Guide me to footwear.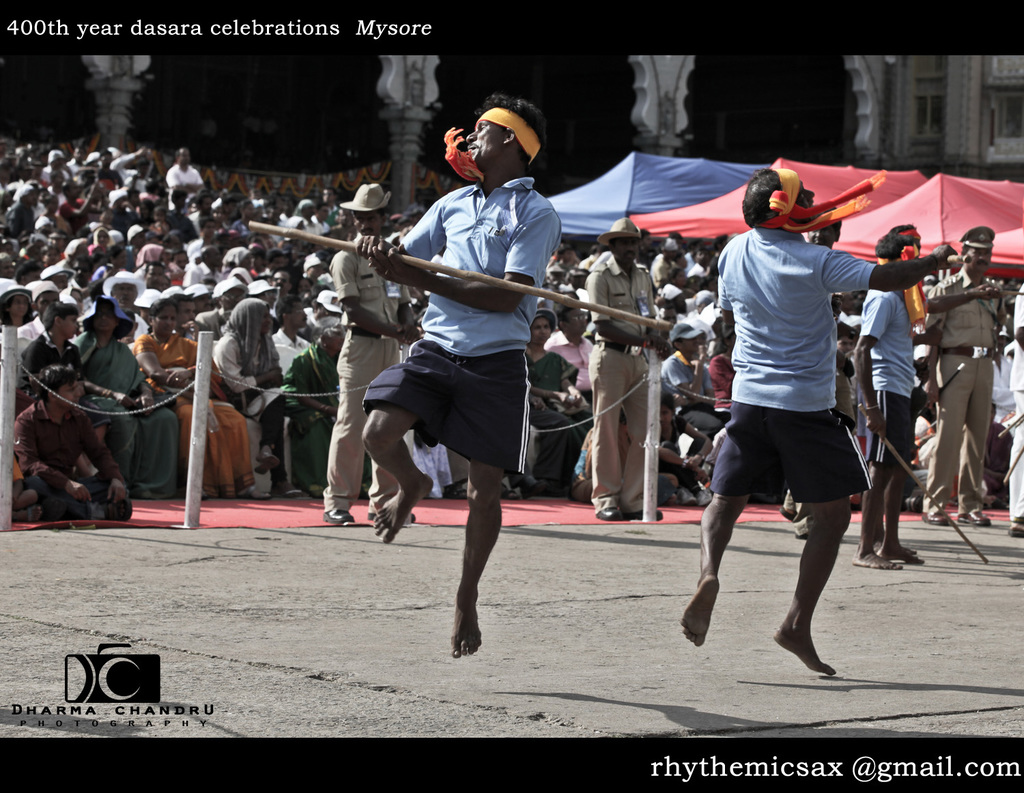
Guidance: x1=238, y1=480, x2=268, y2=500.
